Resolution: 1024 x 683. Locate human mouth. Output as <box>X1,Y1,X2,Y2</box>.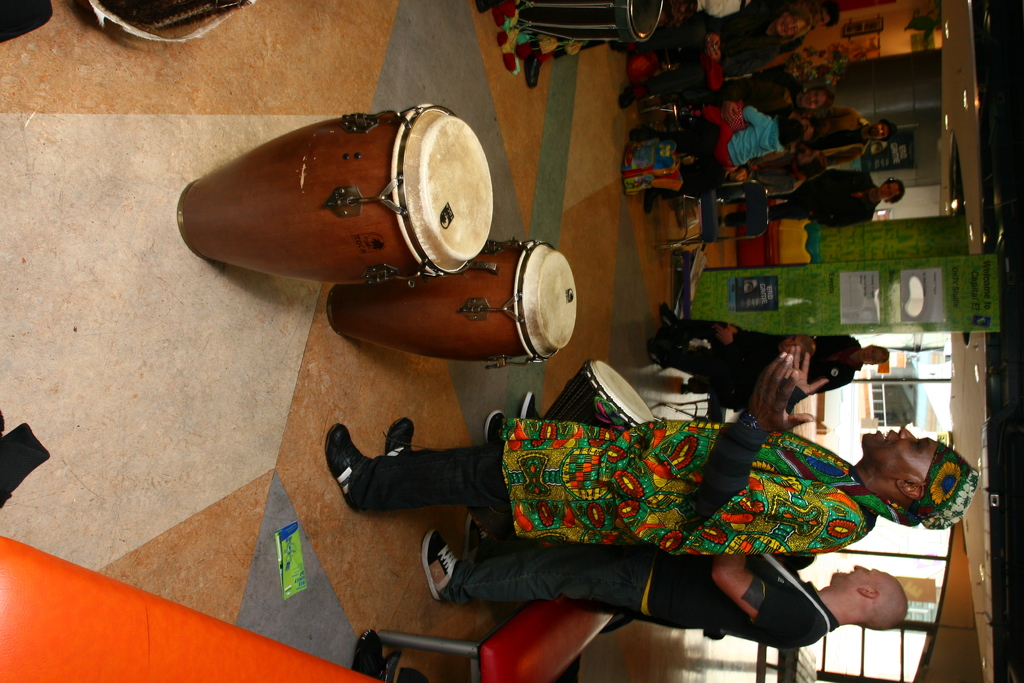
<box>781,20,788,35</box>.
